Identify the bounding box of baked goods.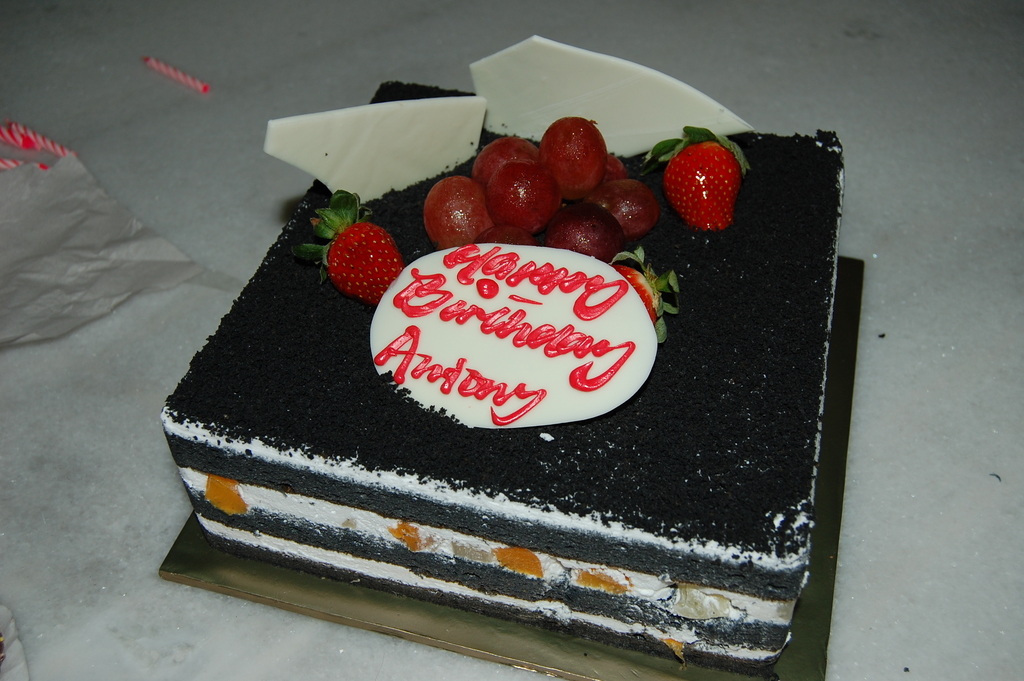
x1=161, y1=33, x2=832, y2=666.
